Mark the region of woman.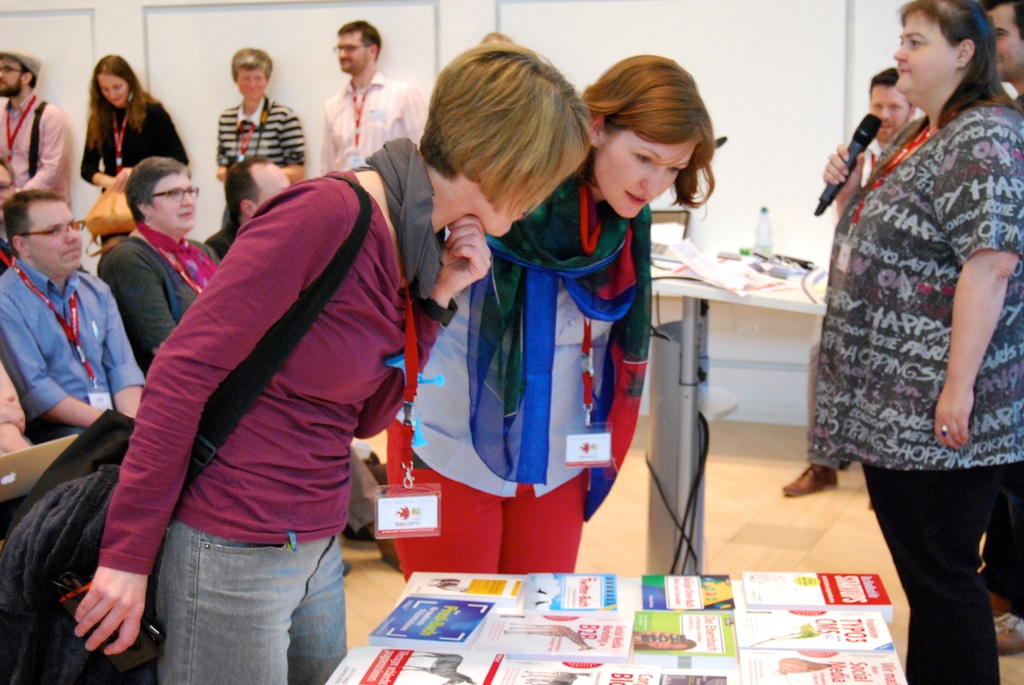
Region: {"left": 72, "top": 43, "right": 594, "bottom": 684}.
